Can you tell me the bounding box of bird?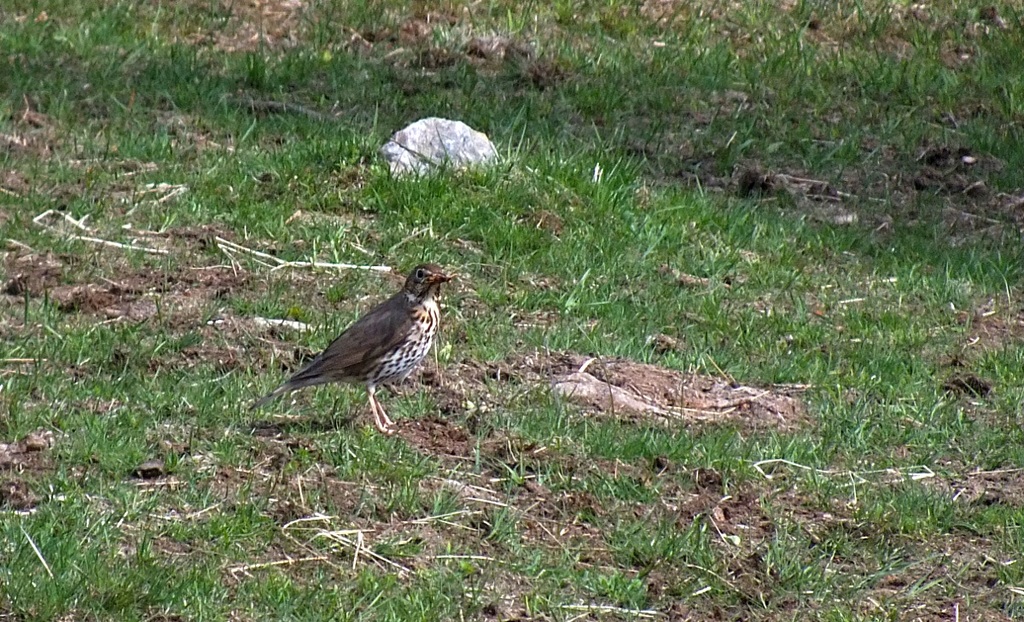
bbox=(264, 258, 455, 424).
